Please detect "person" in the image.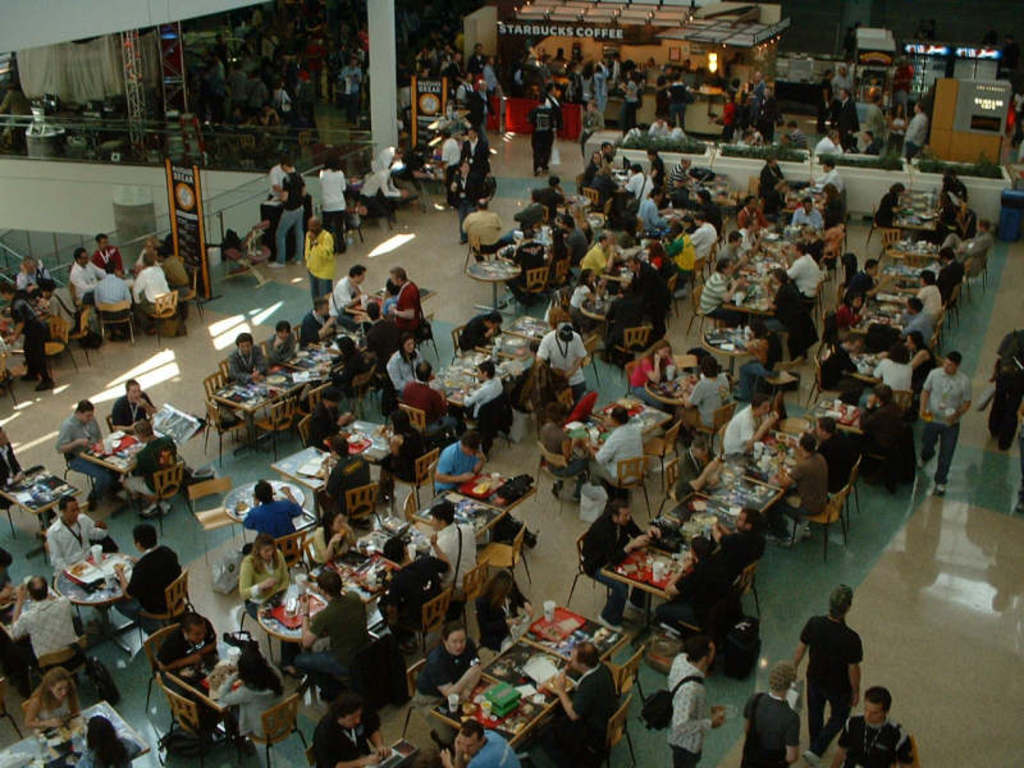
bbox=[243, 475, 303, 544].
